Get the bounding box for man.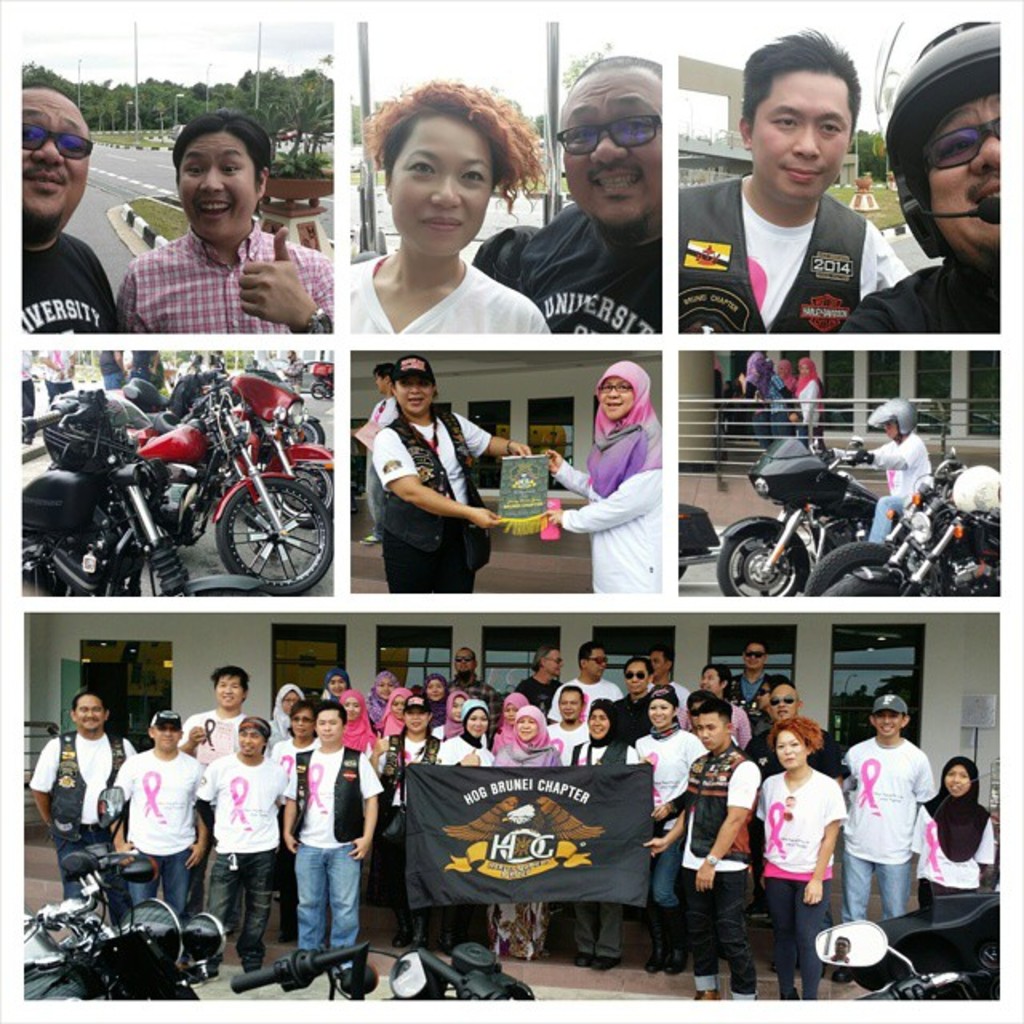
x1=512 y1=645 x2=566 y2=714.
